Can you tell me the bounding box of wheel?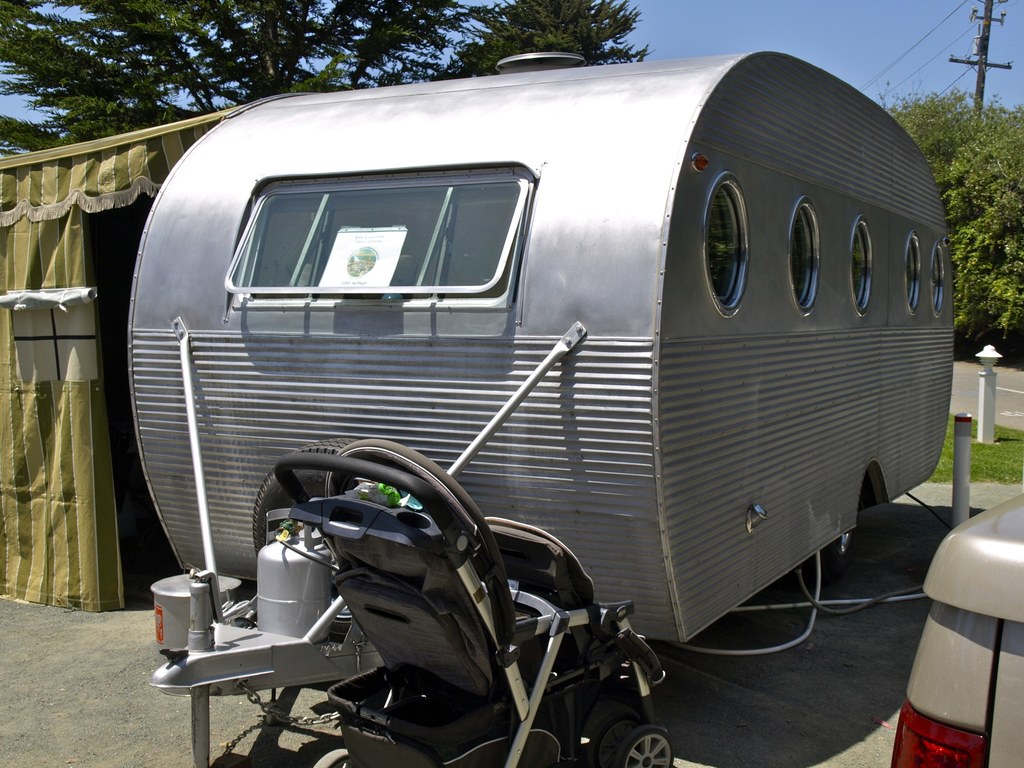
BBox(795, 484, 865, 586).
